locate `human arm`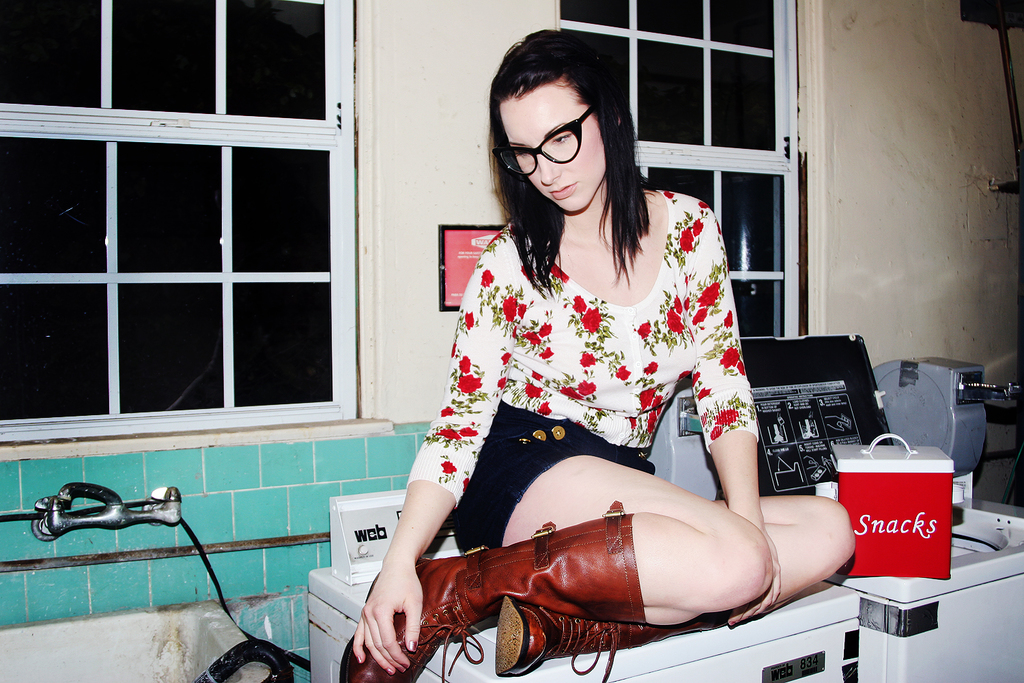
{"x1": 352, "y1": 444, "x2": 466, "y2": 665}
